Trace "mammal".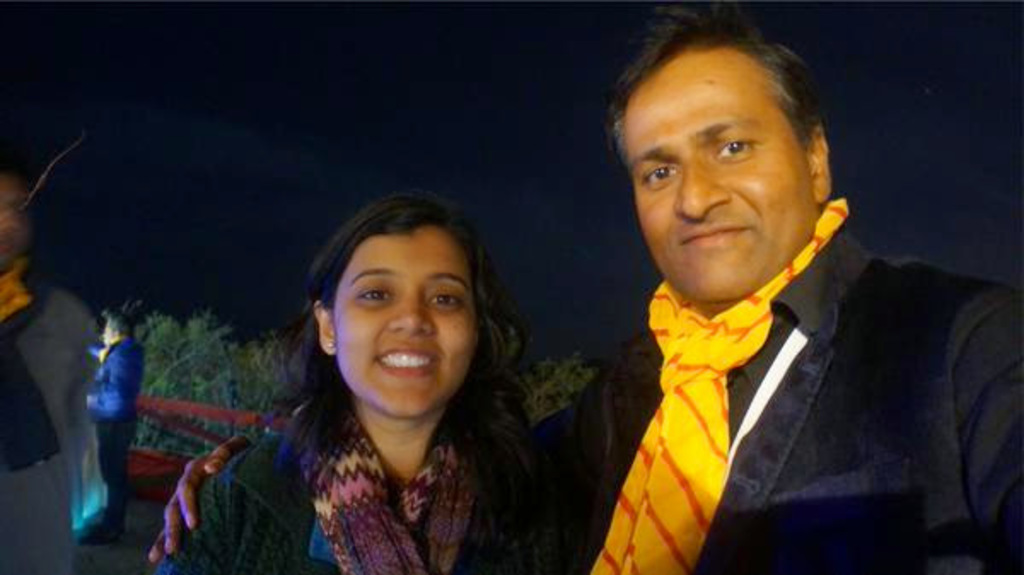
Traced to 203, 198, 602, 555.
